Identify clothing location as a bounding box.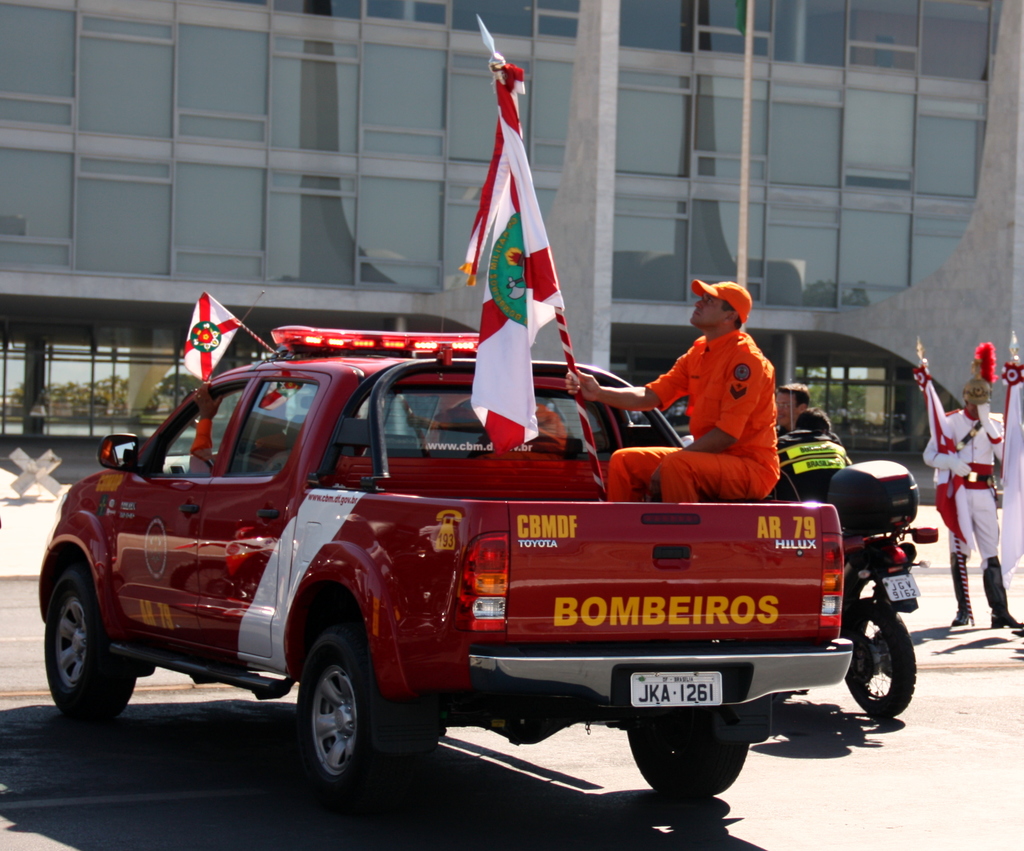
x1=783 y1=432 x2=856 y2=499.
